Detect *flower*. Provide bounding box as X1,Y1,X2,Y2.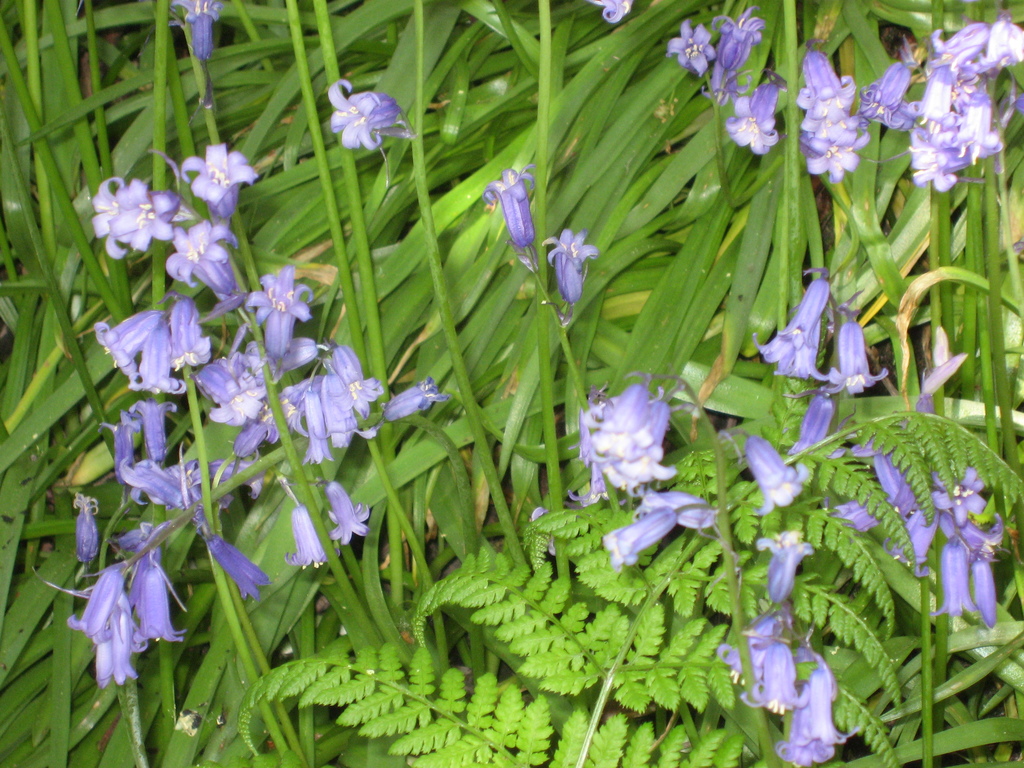
323,73,419,154.
